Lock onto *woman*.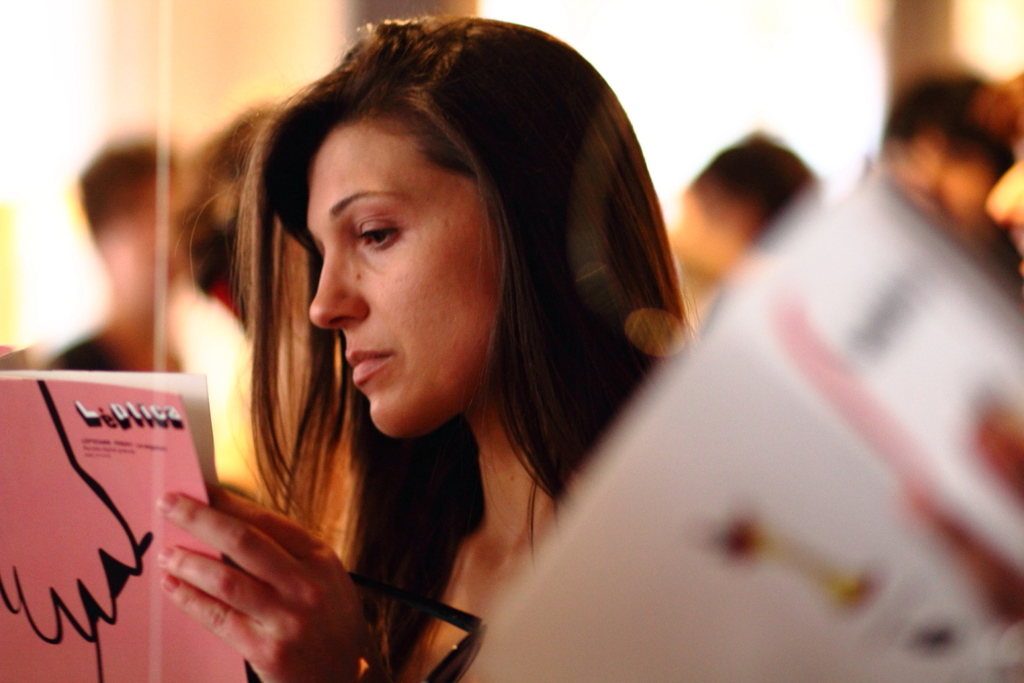
Locked: [97,24,763,673].
